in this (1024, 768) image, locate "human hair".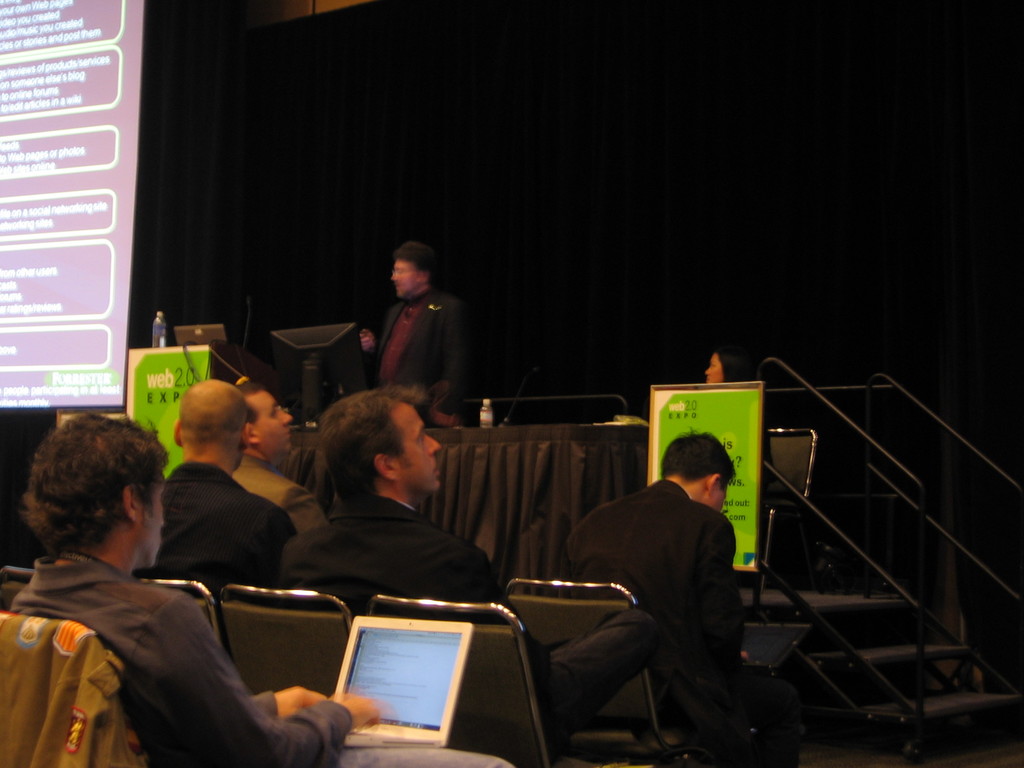
Bounding box: left=316, top=384, right=425, bottom=514.
